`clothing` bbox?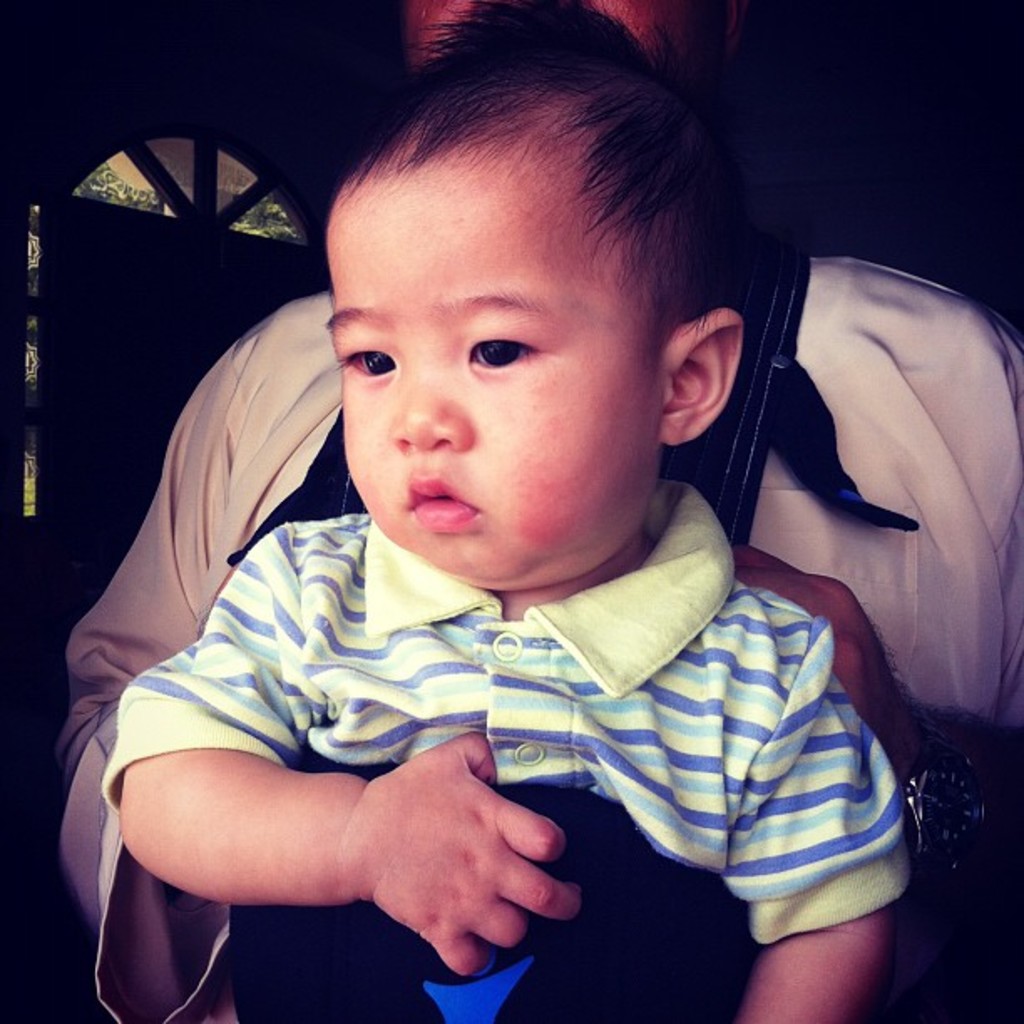
59, 259, 1022, 1022
